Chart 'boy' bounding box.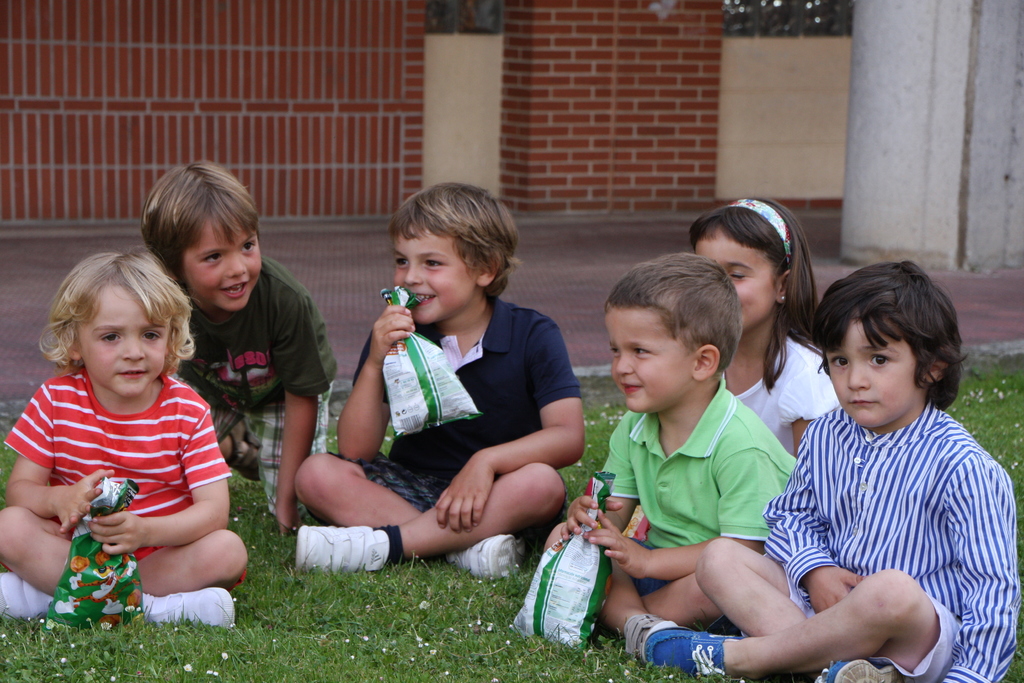
Charted: {"x1": 0, "y1": 251, "x2": 253, "y2": 620}.
